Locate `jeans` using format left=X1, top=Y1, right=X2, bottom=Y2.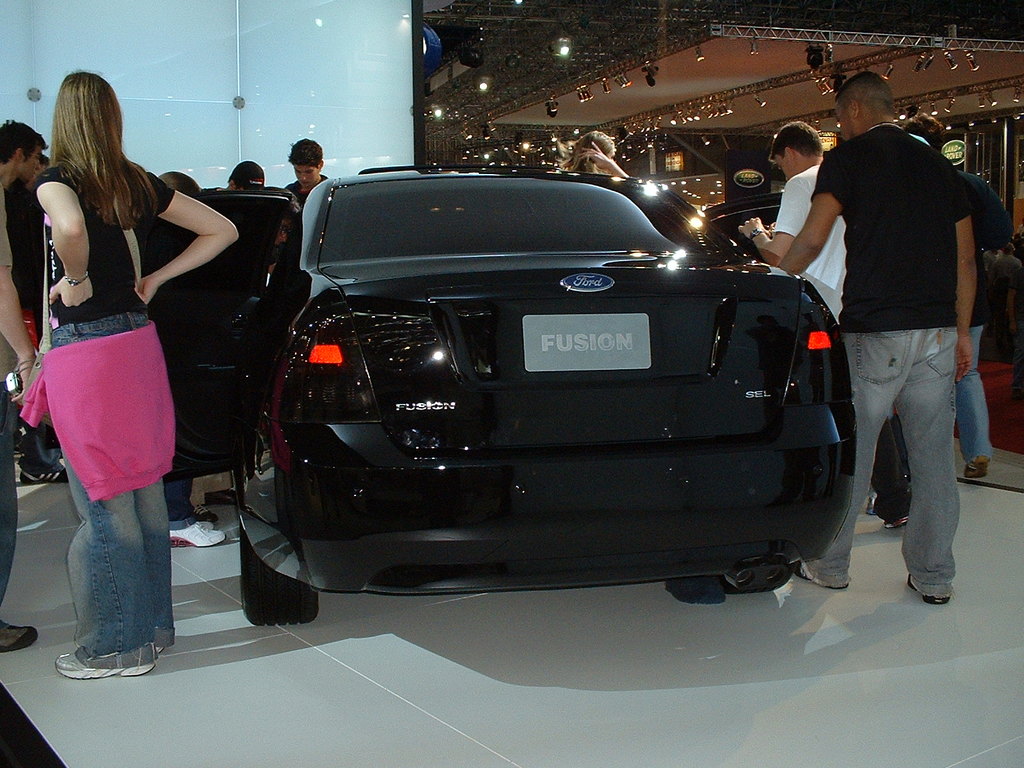
left=831, top=317, right=982, bottom=596.
